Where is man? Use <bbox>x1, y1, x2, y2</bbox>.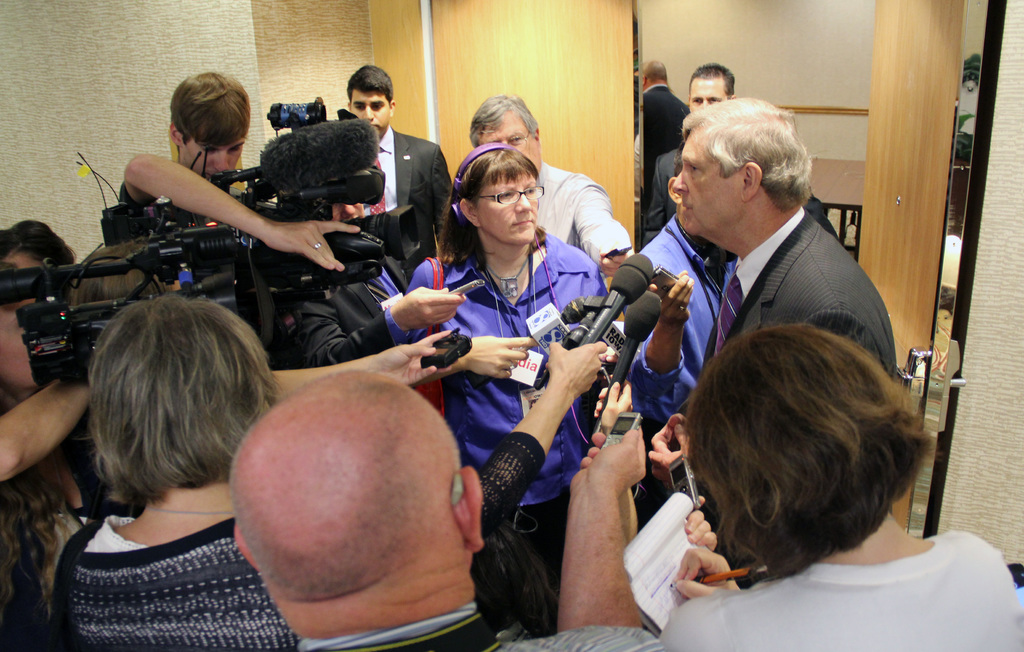
<bbox>643, 56, 739, 247</bbox>.
